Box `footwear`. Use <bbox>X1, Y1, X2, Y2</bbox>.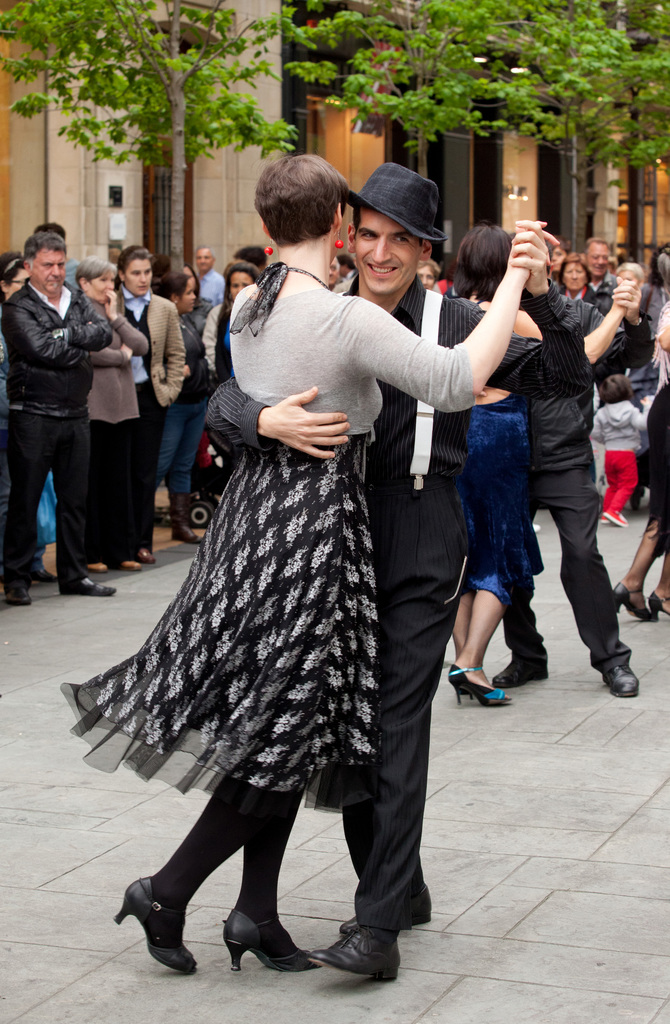
<bbox>173, 525, 205, 547</bbox>.
